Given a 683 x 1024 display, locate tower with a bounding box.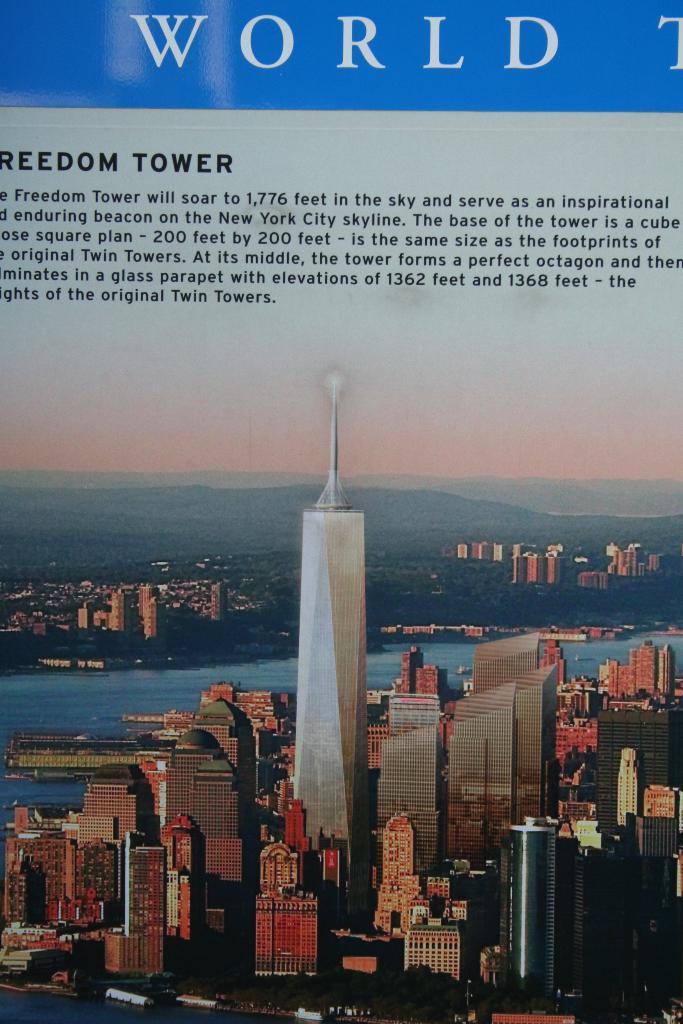
Located: Rect(76, 772, 140, 848).
